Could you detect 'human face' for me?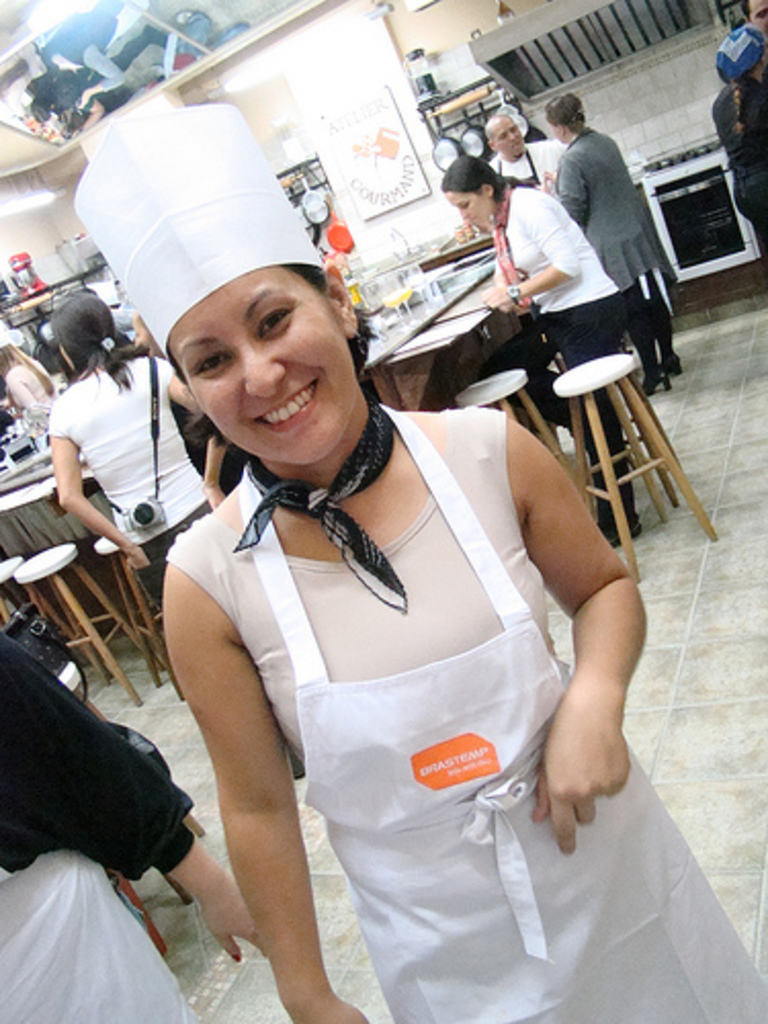
Detection result: bbox(168, 264, 356, 465).
